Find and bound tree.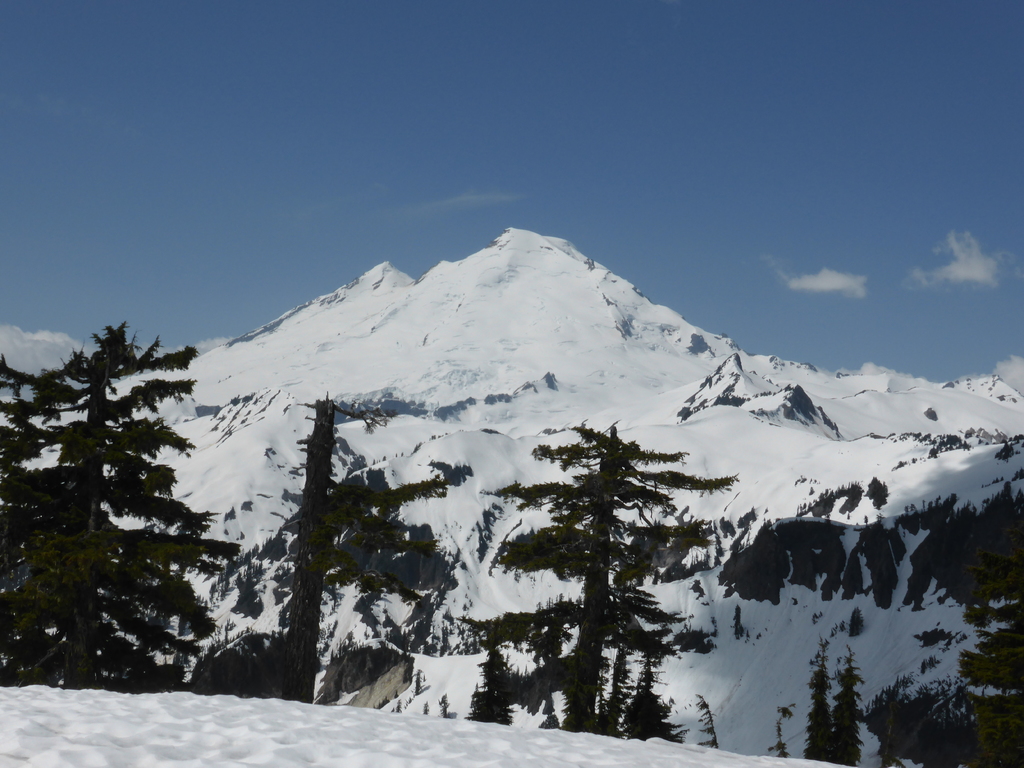
Bound: [257, 396, 451, 694].
